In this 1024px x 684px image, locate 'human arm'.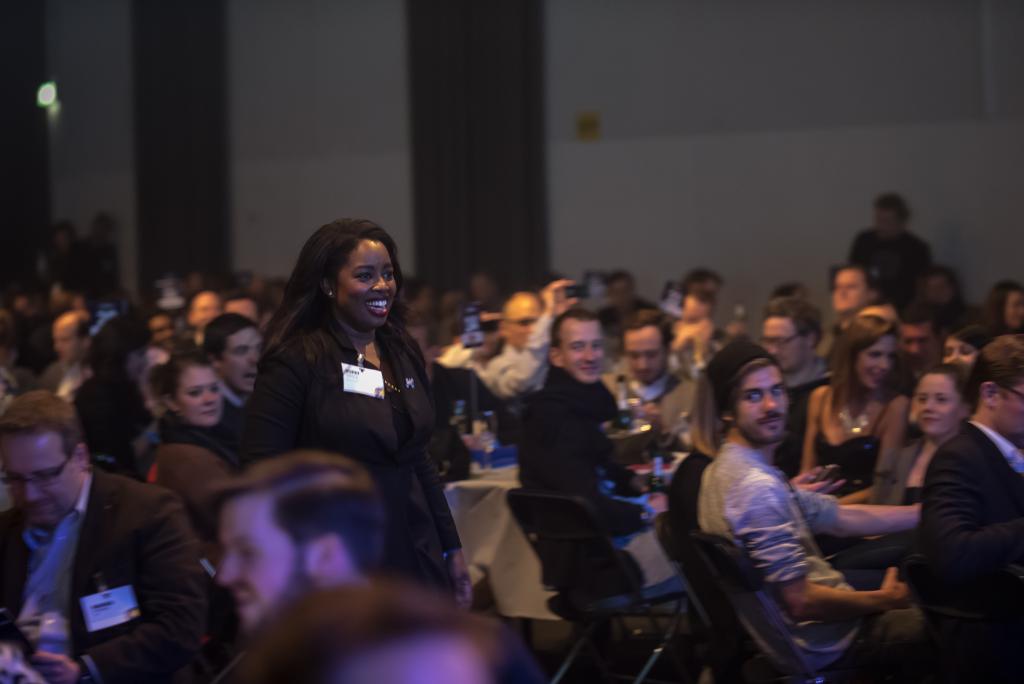
Bounding box: x1=790, y1=377, x2=831, y2=482.
